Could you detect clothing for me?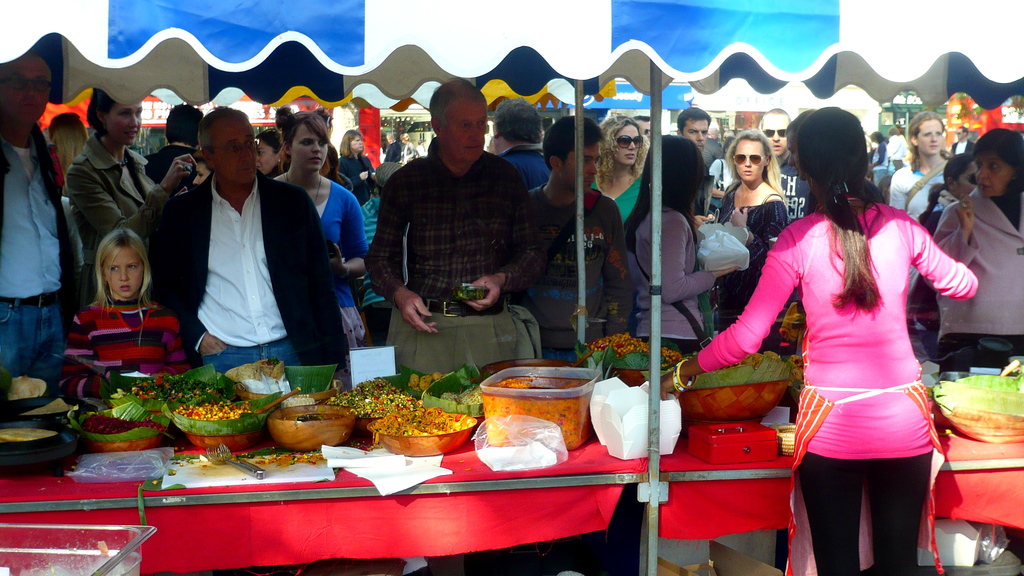
Detection result: rect(164, 164, 349, 385).
